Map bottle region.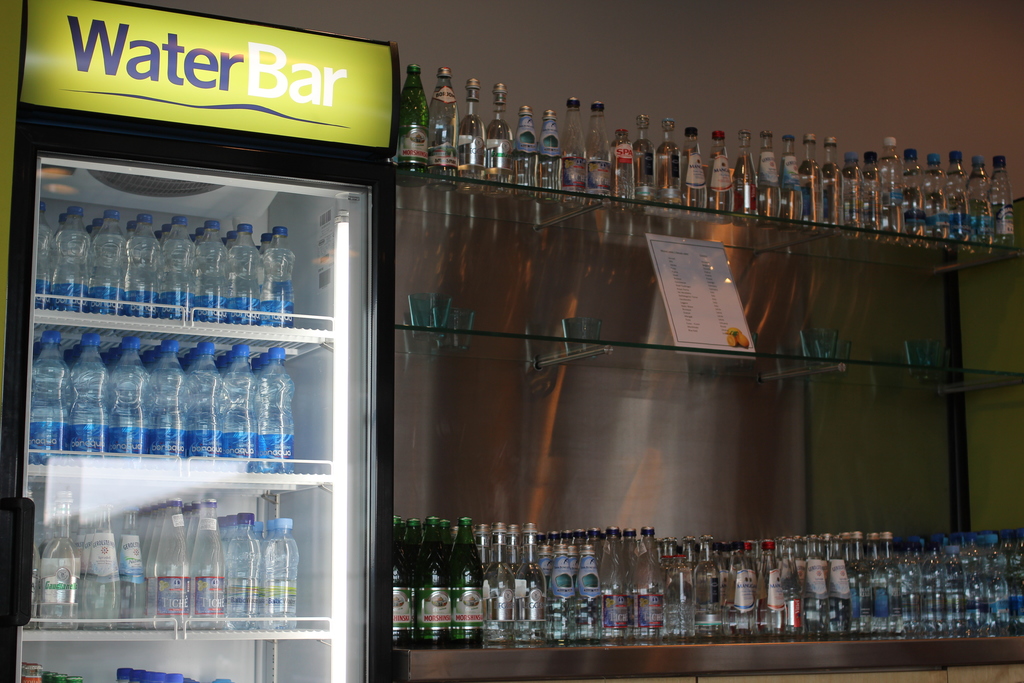
Mapped to box(253, 353, 269, 369).
